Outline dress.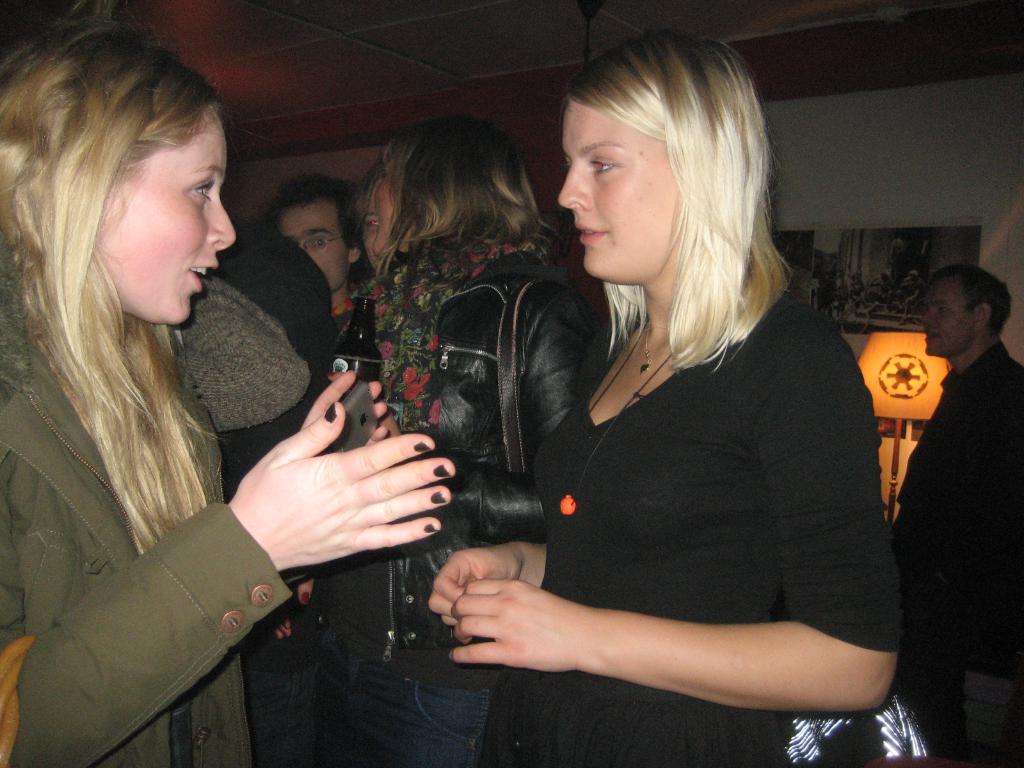
Outline: [460,356,867,708].
